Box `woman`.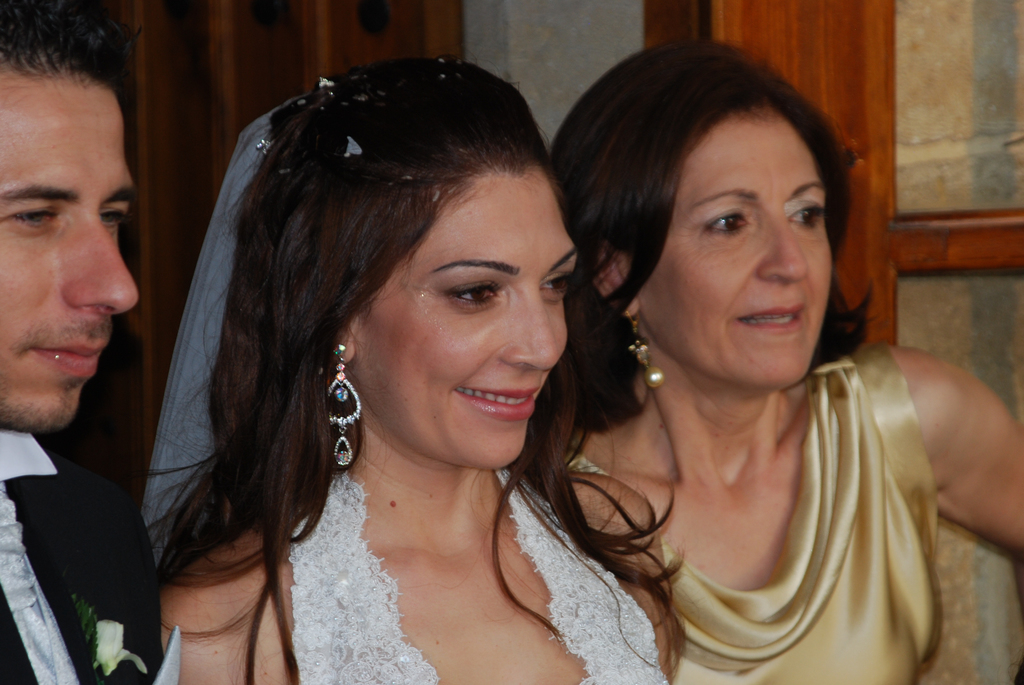
box=[494, 22, 986, 684].
